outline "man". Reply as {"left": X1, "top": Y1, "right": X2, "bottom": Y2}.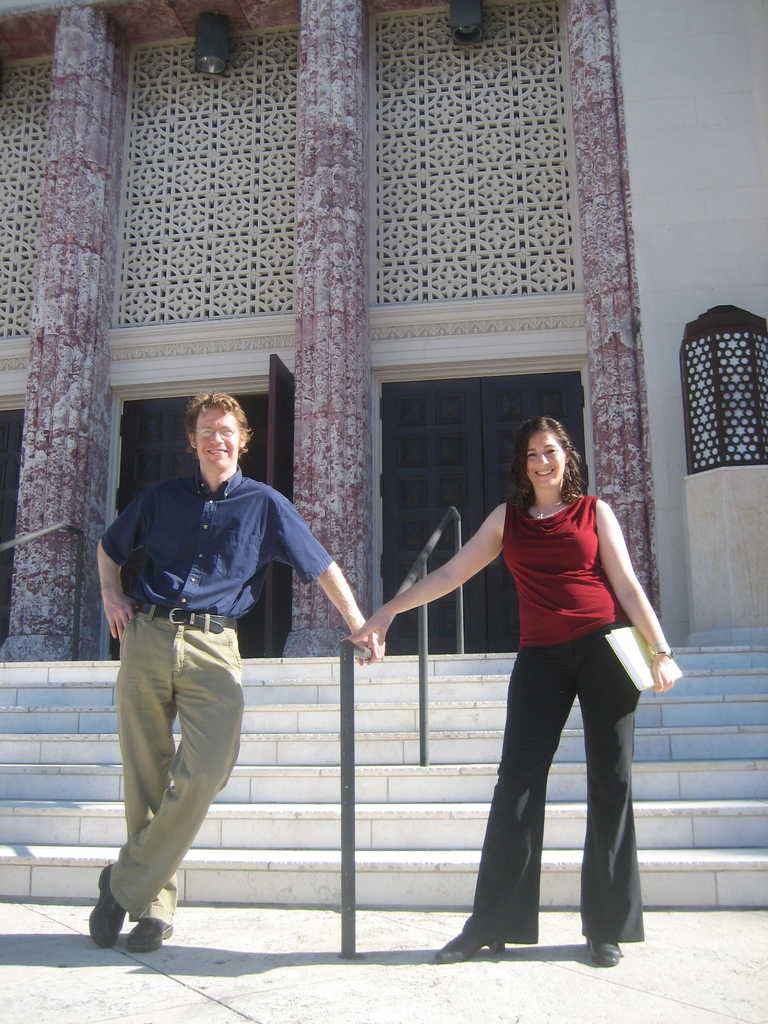
{"left": 90, "top": 384, "right": 335, "bottom": 940}.
